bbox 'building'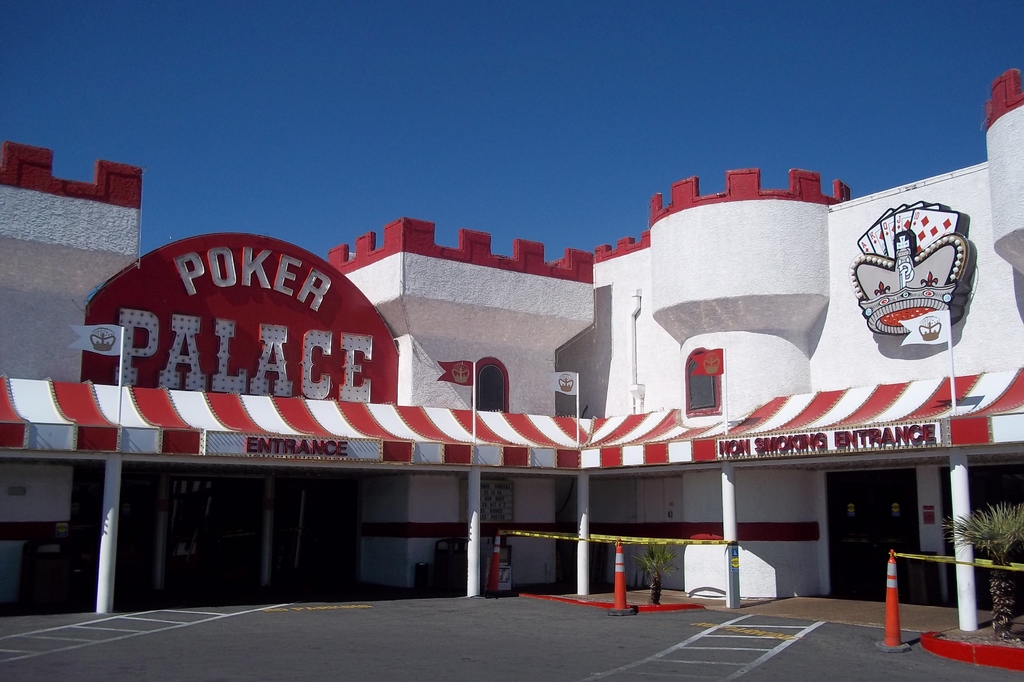
<box>0,70,1023,639</box>
